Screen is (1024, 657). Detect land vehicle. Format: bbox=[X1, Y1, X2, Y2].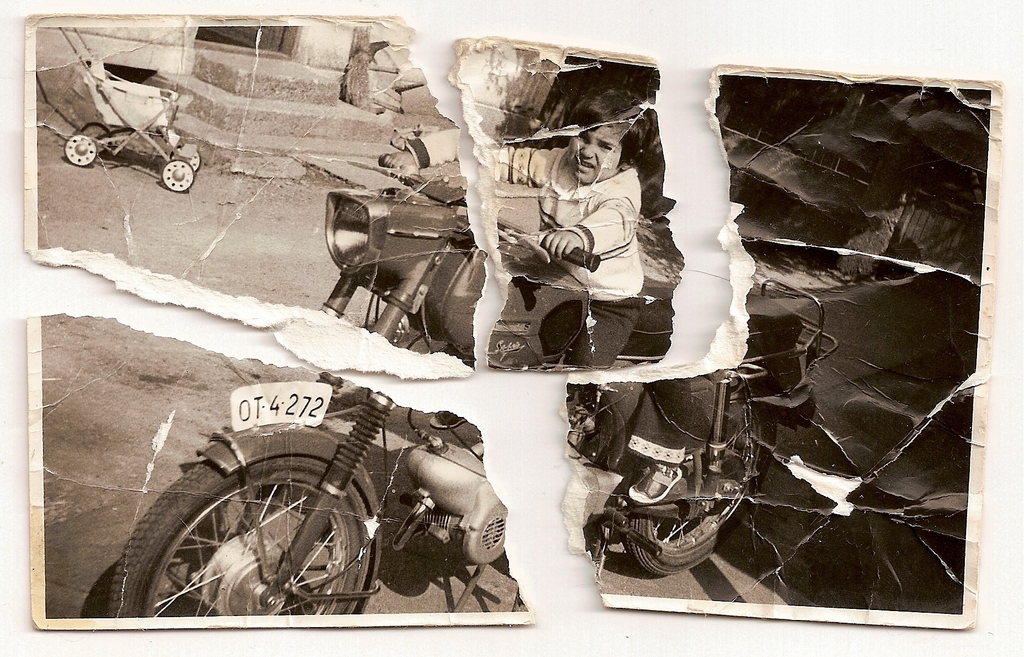
bbox=[108, 152, 846, 656].
